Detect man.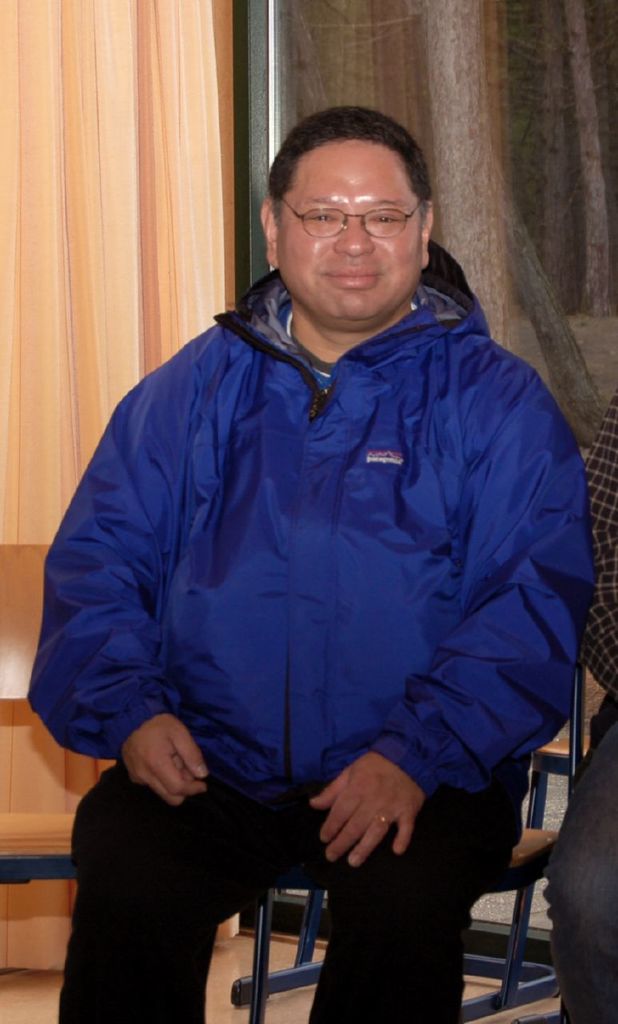
Detected at bbox=[46, 98, 599, 980].
